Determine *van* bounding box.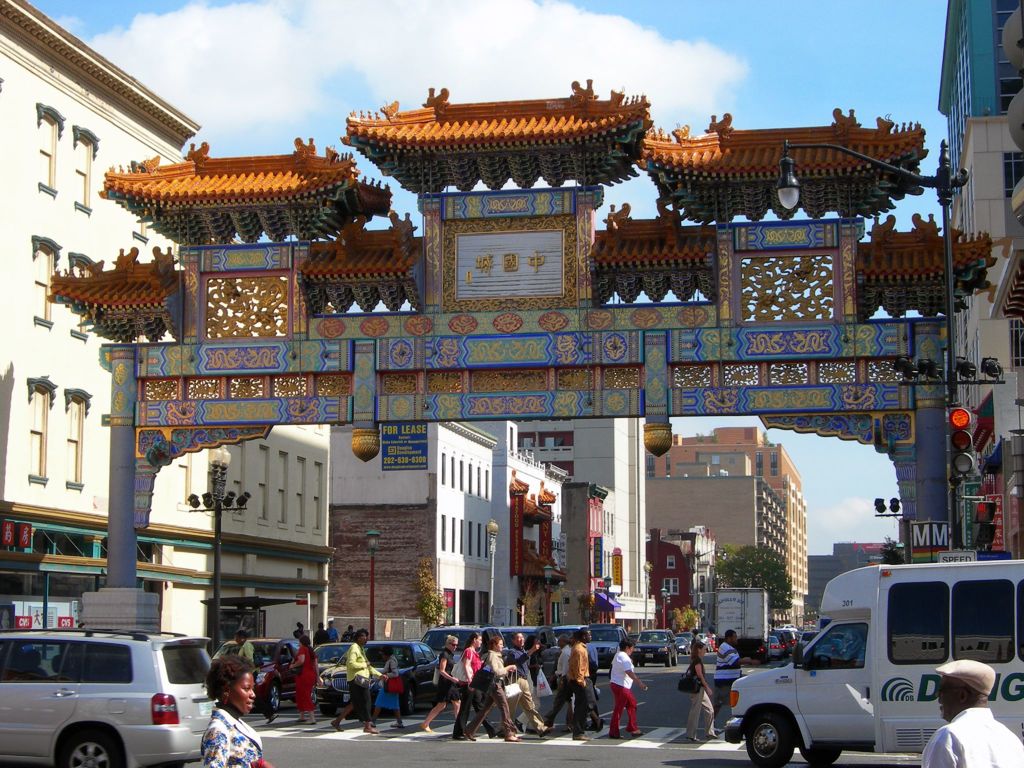
Determined: 720:563:1023:767.
